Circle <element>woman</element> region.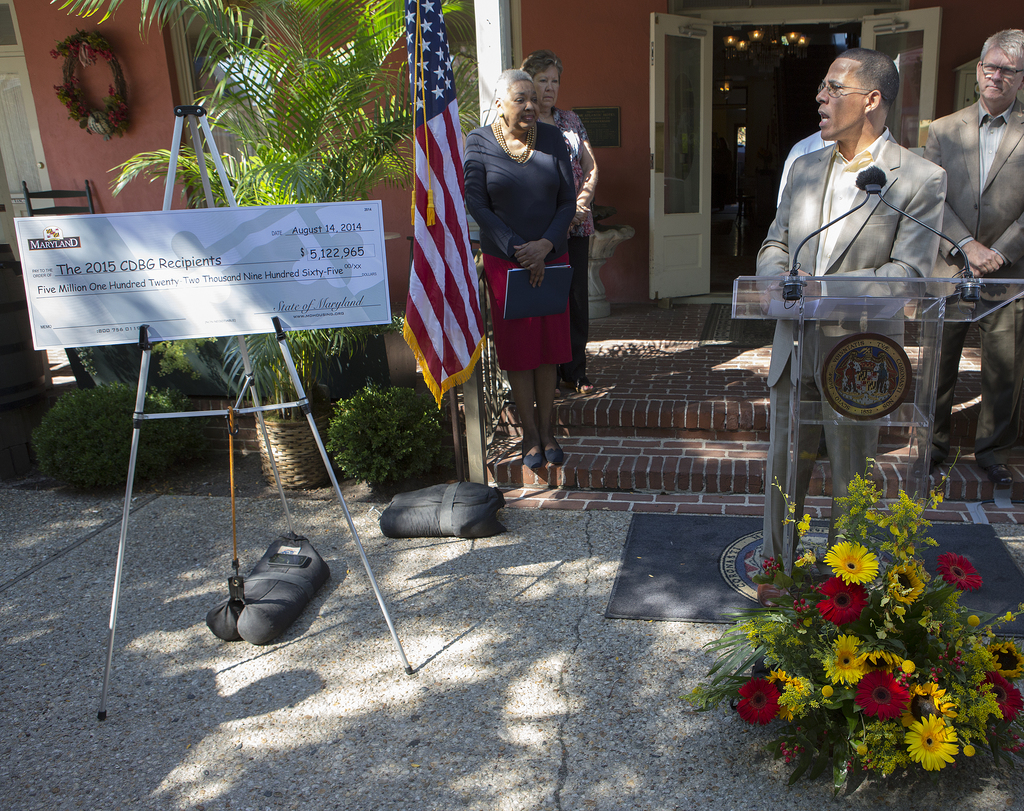
Region: 516, 51, 613, 398.
